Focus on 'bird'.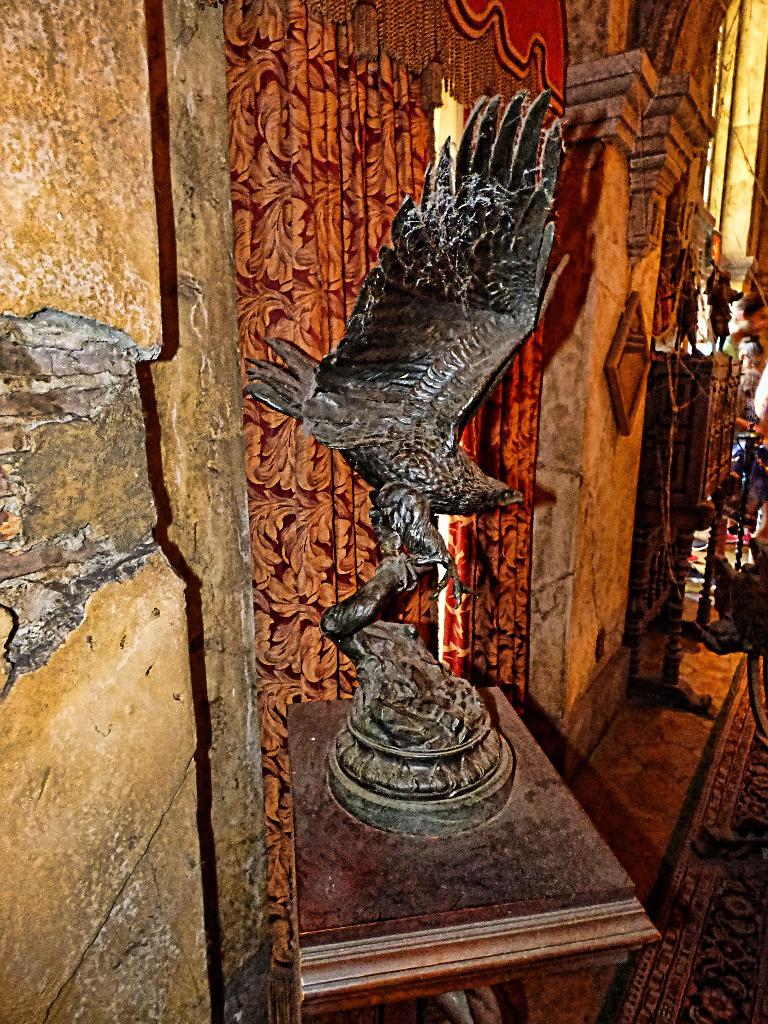
Focused at [left=257, top=93, right=572, bottom=625].
